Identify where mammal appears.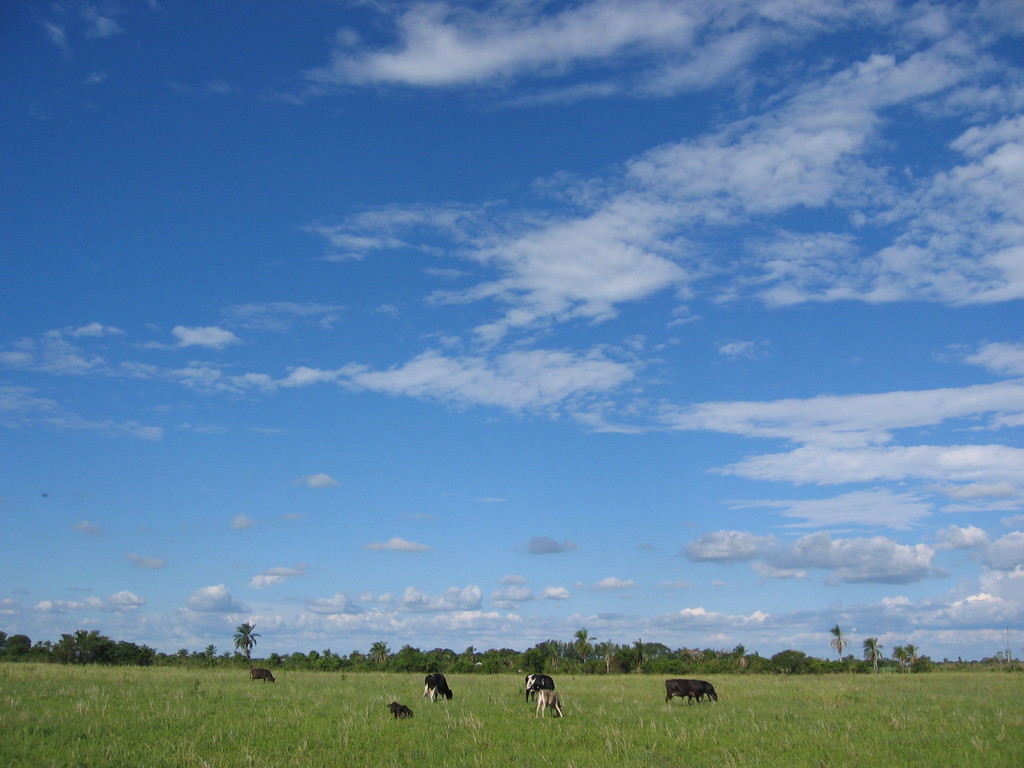
Appears at 534 688 563 719.
